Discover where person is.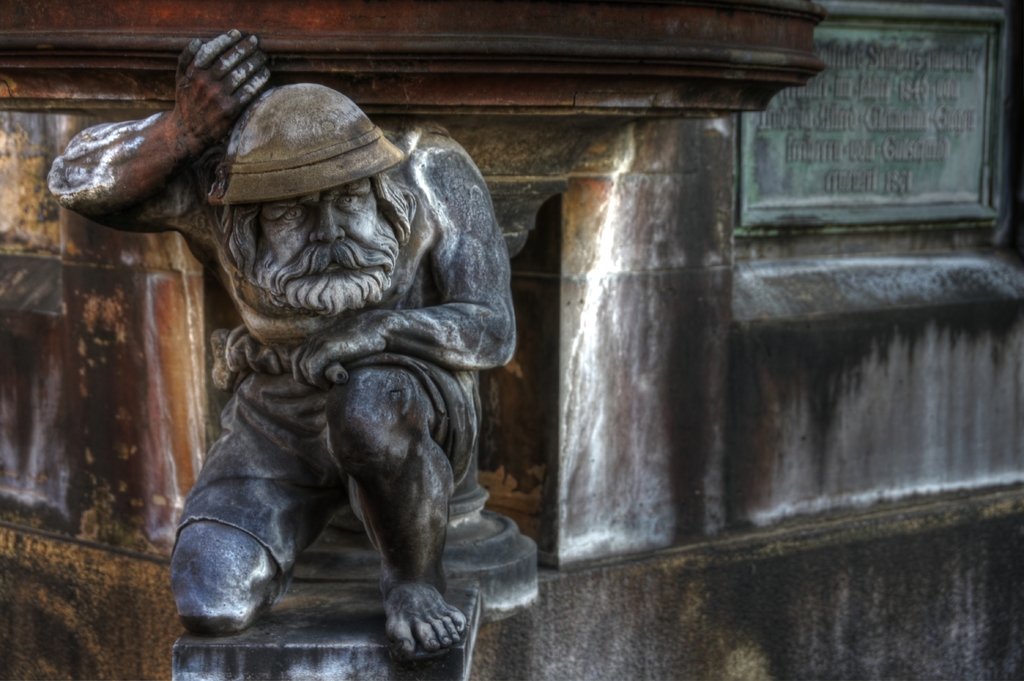
Discovered at (44,33,522,653).
